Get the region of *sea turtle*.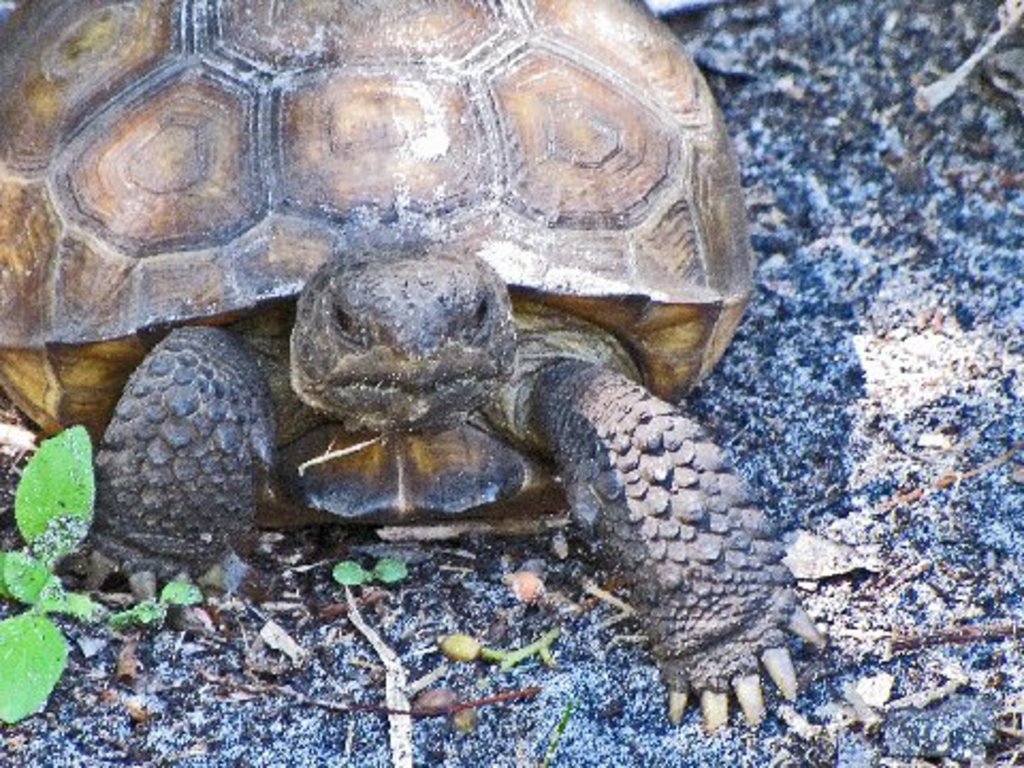
Rect(0, 0, 830, 723).
